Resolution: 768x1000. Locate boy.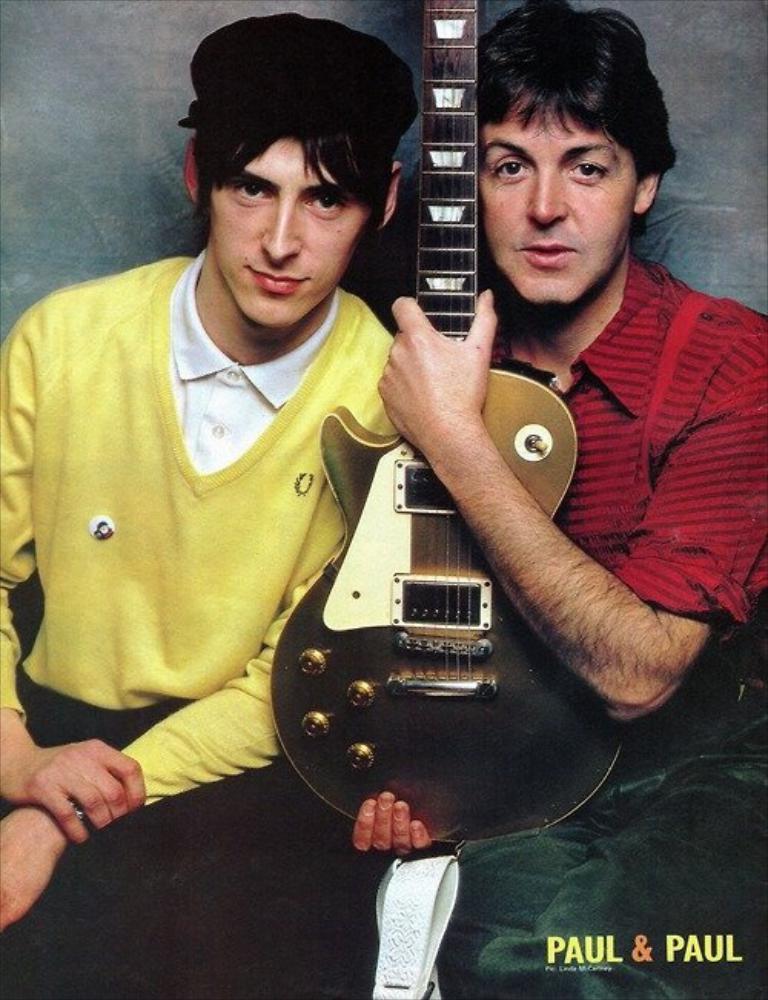
0:9:424:998.
